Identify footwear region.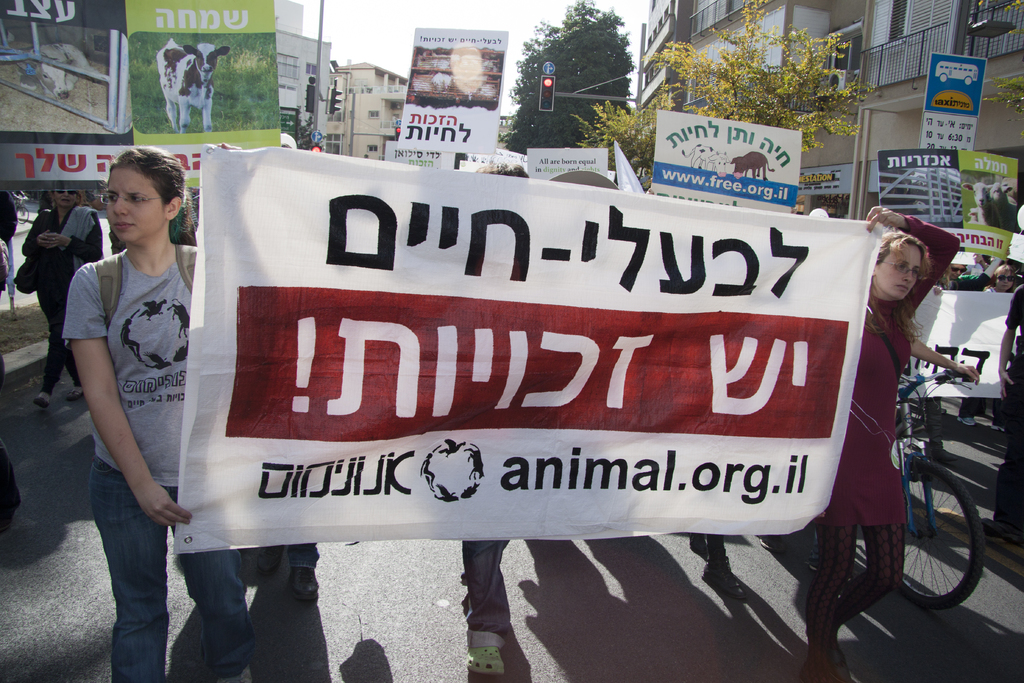
Region: [x1=35, y1=395, x2=54, y2=410].
